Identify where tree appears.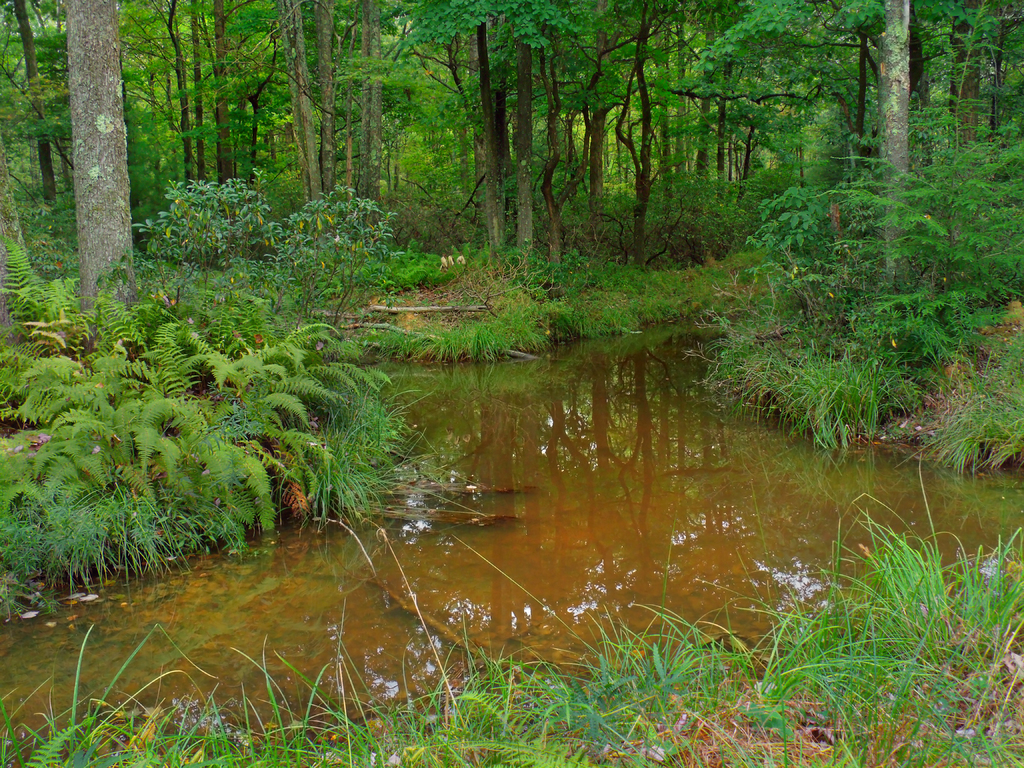
Appears at bbox=[397, 0, 488, 283].
